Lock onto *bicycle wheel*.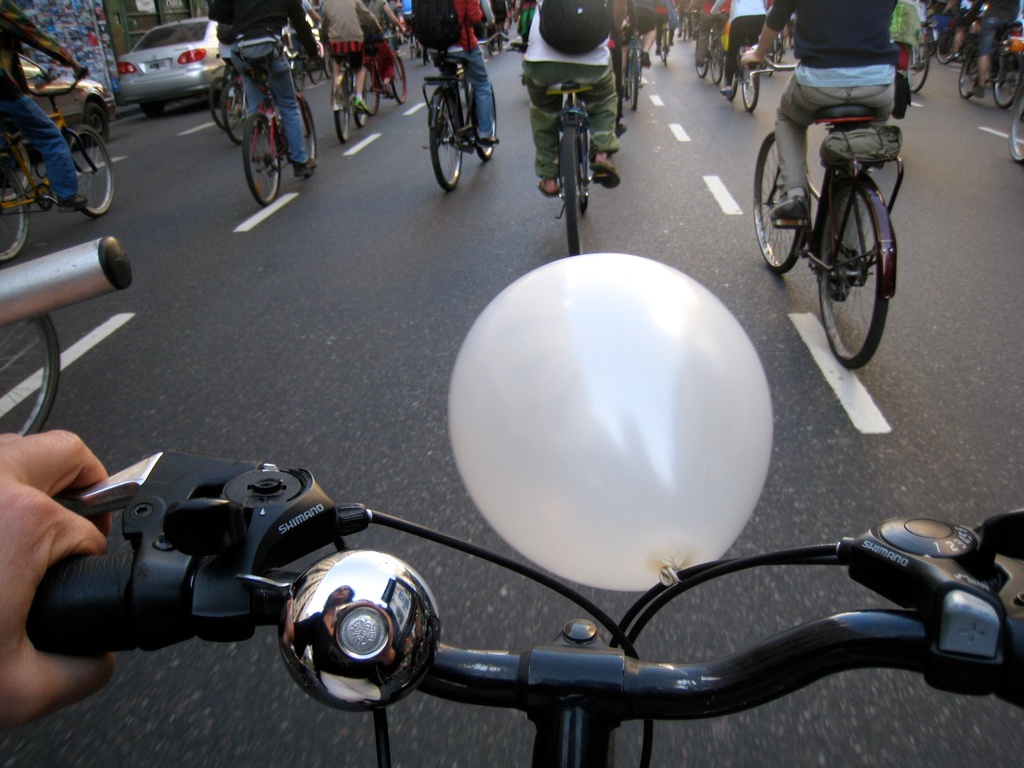
Locked: [347, 70, 365, 125].
